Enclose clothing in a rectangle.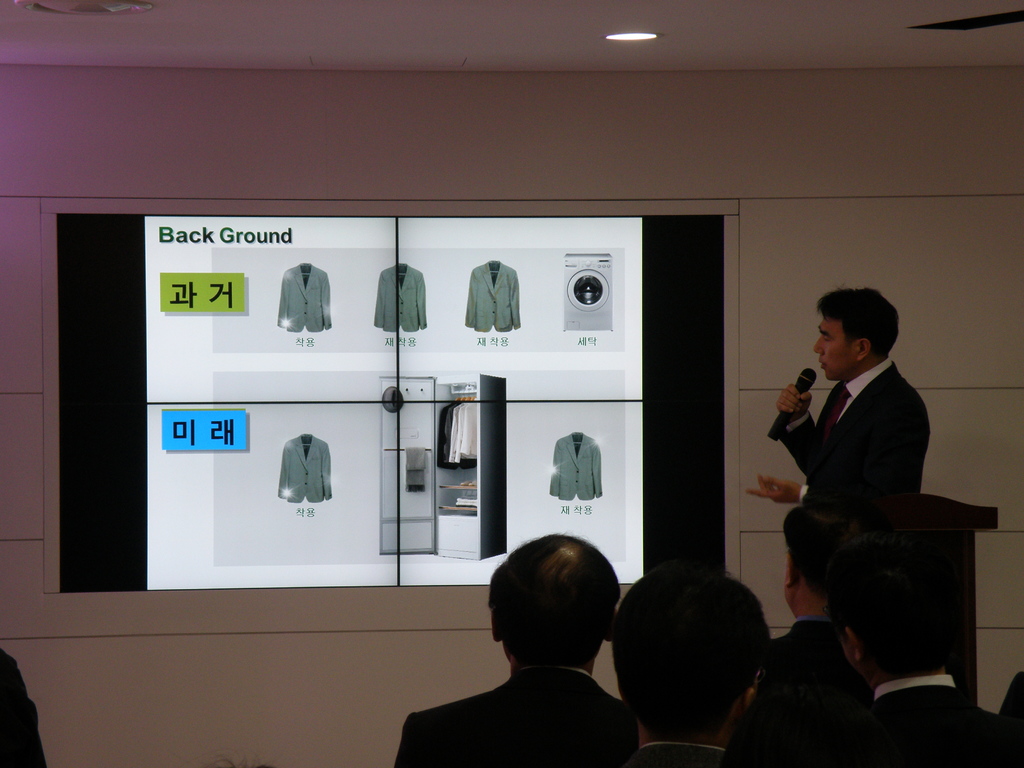
768:339:945:577.
